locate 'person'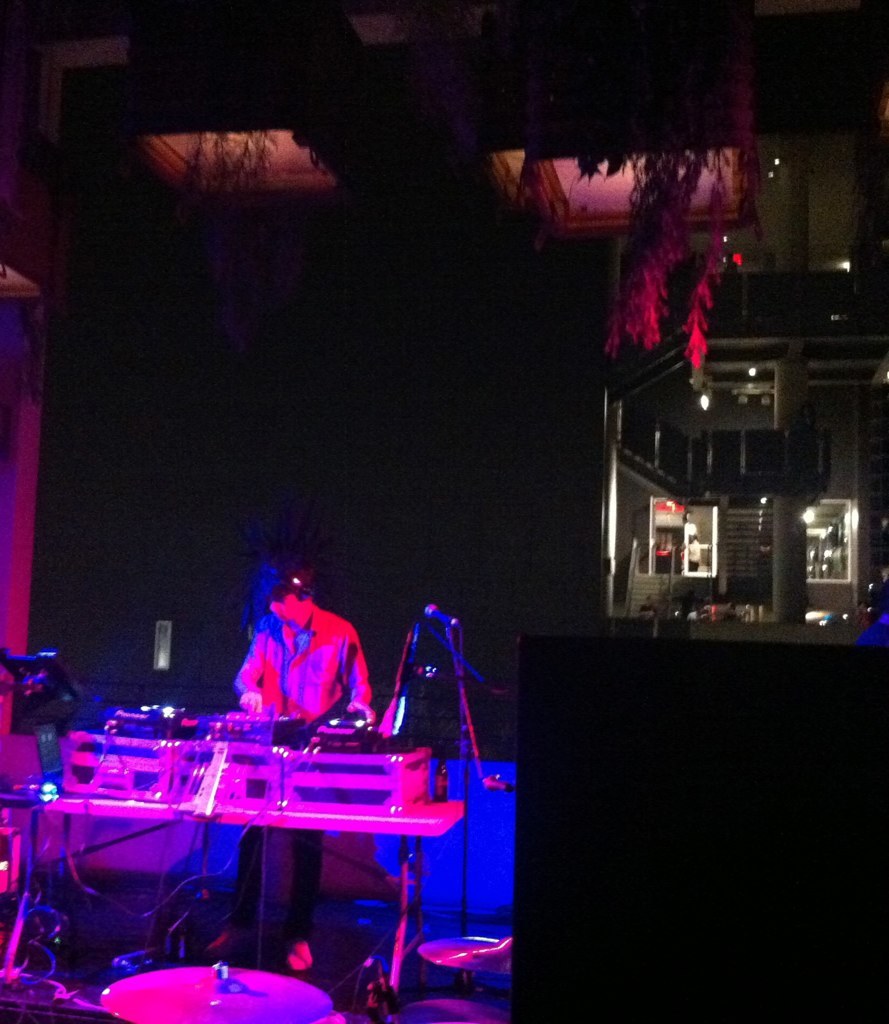
select_region(202, 570, 374, 974)
